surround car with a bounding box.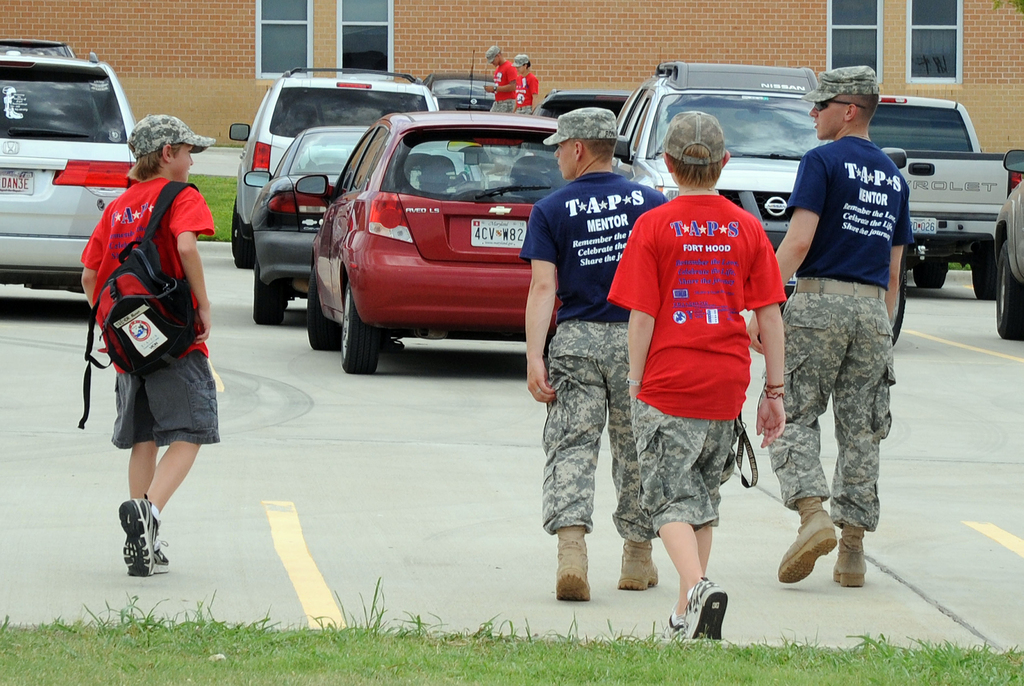
{"left": 0, "top": 37, "right": 101, "bottom": 124}.
